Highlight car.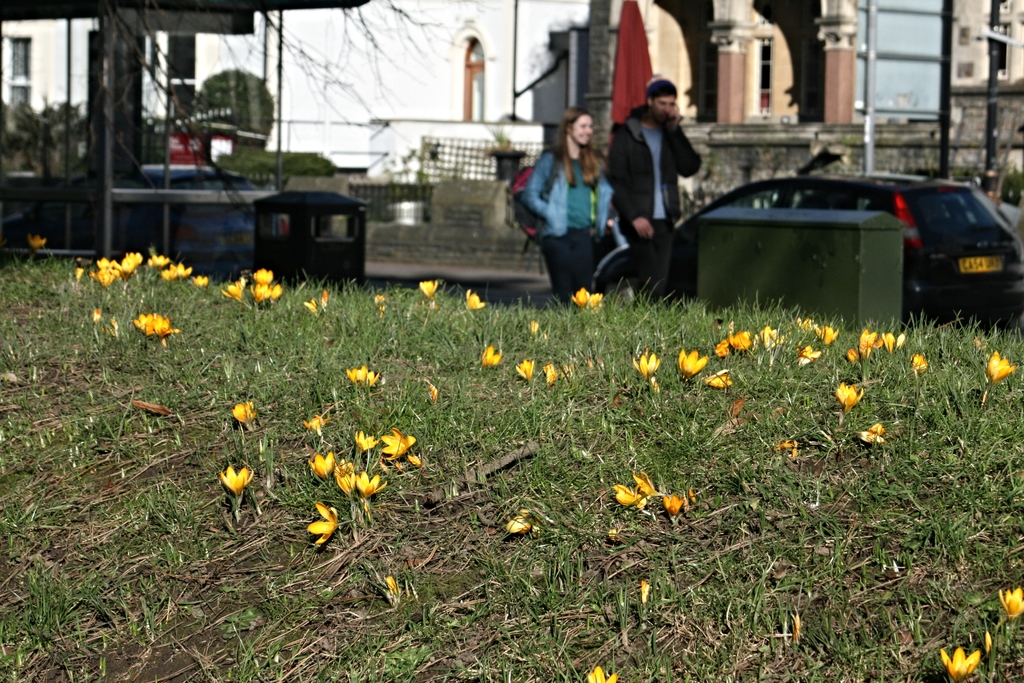
Highlighted region: l=641, t=156, r=1006, b=338.
